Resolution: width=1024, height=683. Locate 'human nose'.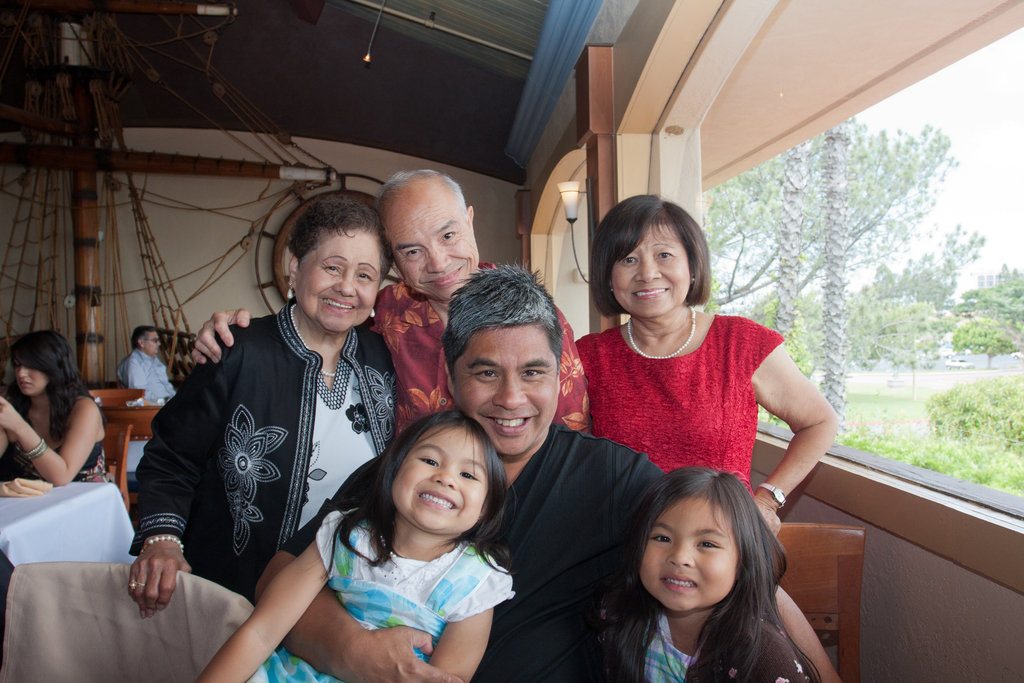
box=[491, 374, 531, 409].
